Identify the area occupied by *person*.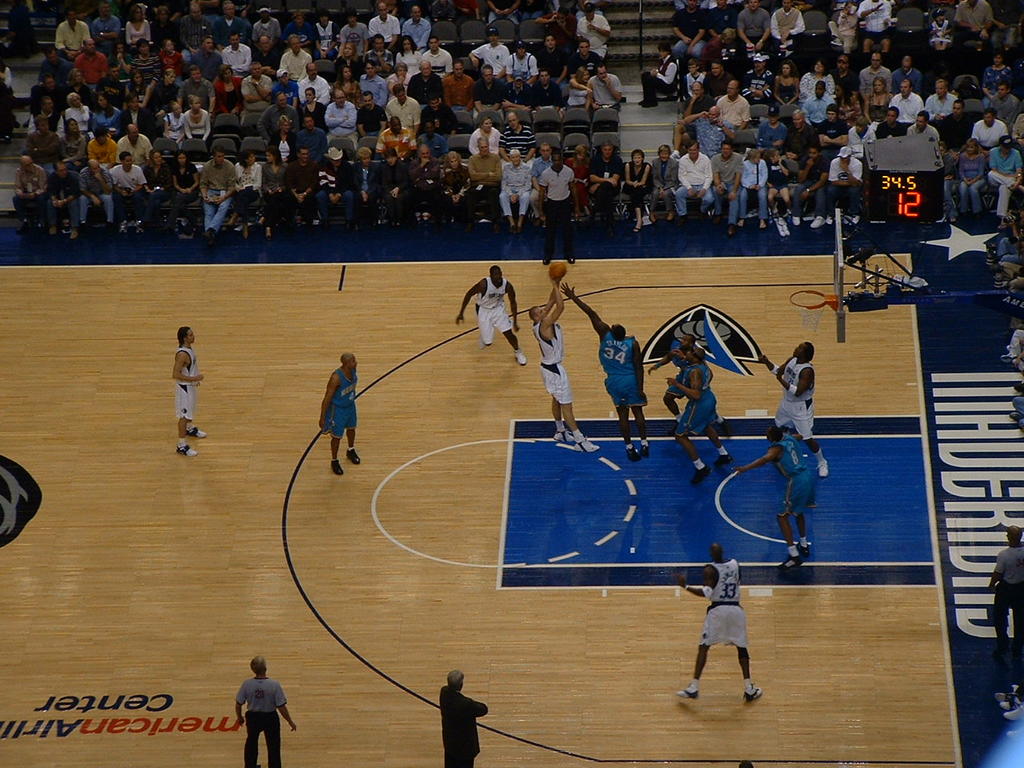
Area: bbox(298, 62, 330, 106).
